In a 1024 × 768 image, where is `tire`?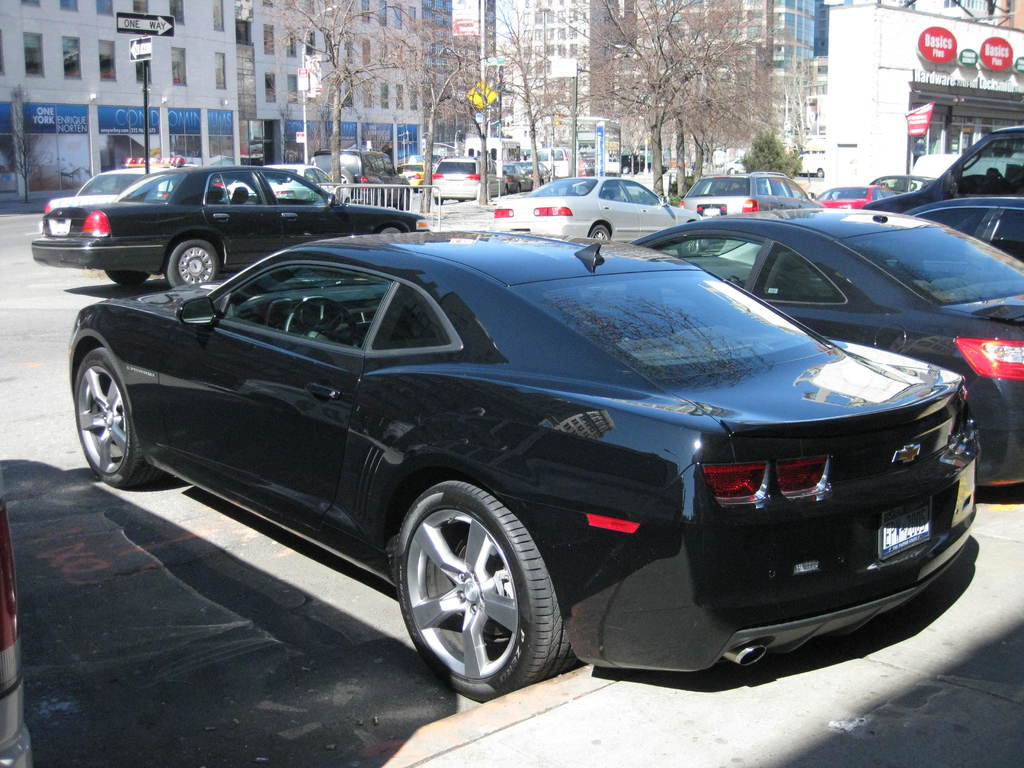
590/221/615/244.
